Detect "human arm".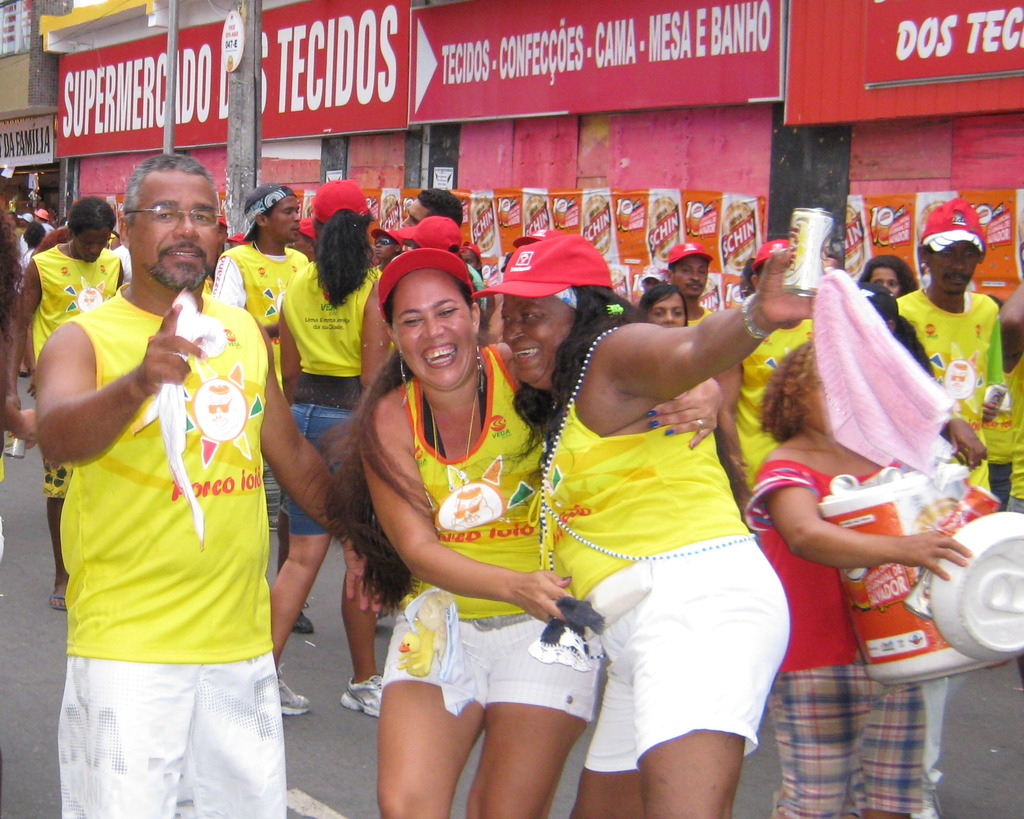
Detected at left=995, top=279, right=1023, bottom=375.
